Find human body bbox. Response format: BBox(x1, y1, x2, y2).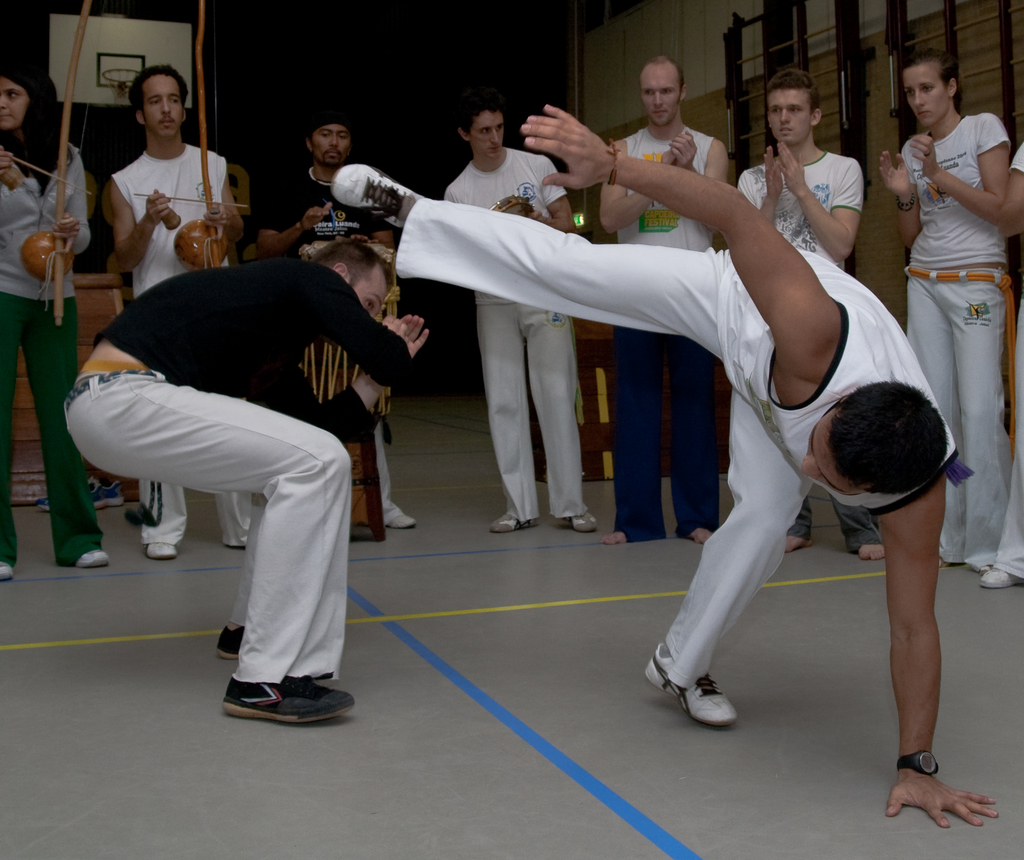
BBox(735, 64, 888, 562).
